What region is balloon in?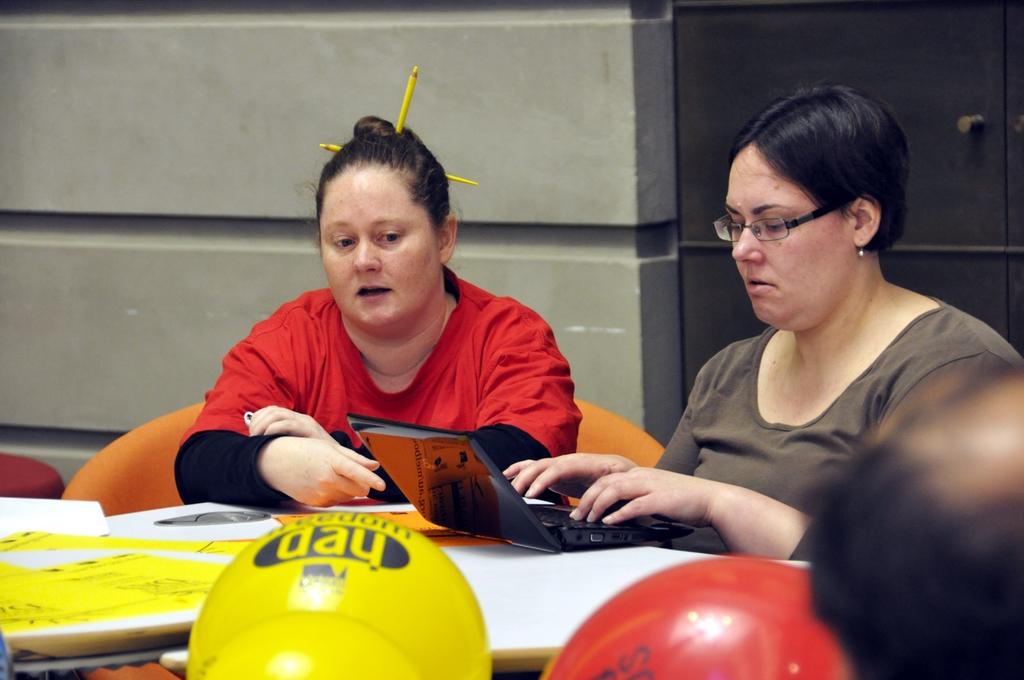
(left=183, top=511, right=486, bottom=679).
